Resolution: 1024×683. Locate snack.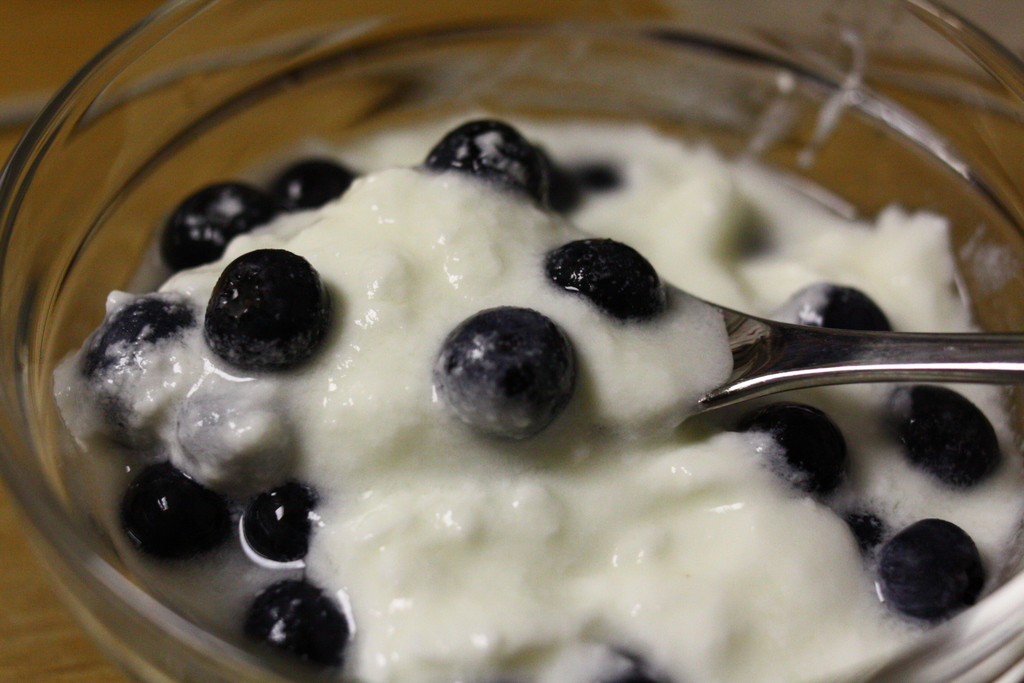
box=[48, 101, 1023, 682].
